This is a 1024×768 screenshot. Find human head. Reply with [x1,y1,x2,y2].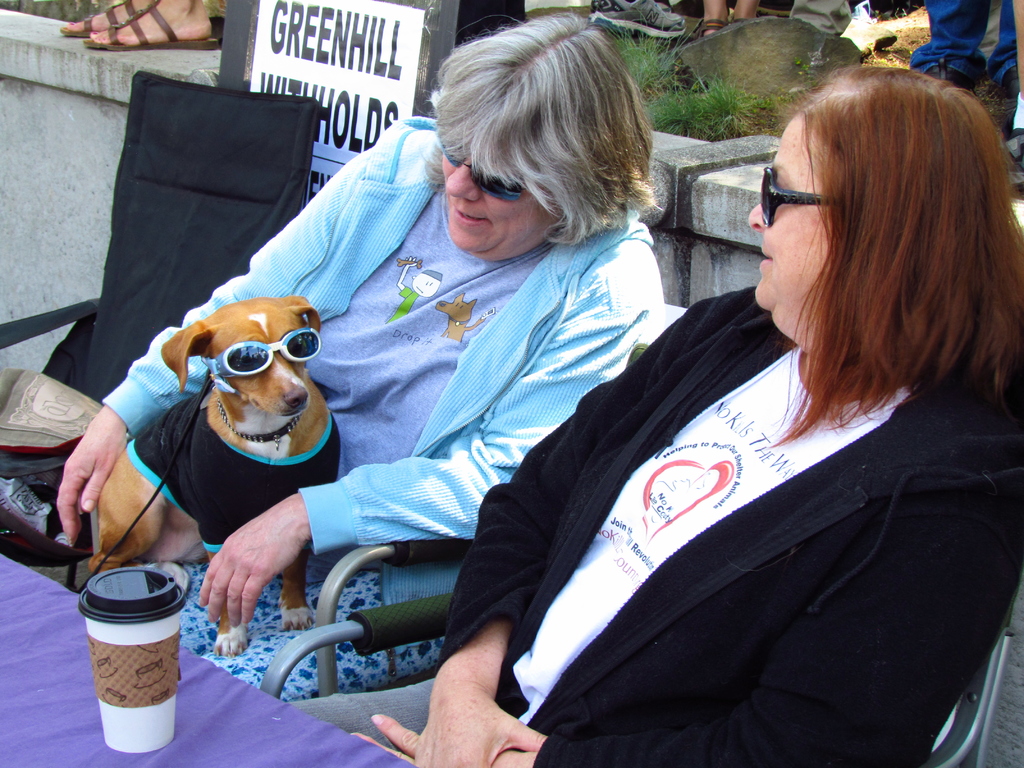
[431,18,666,271].
